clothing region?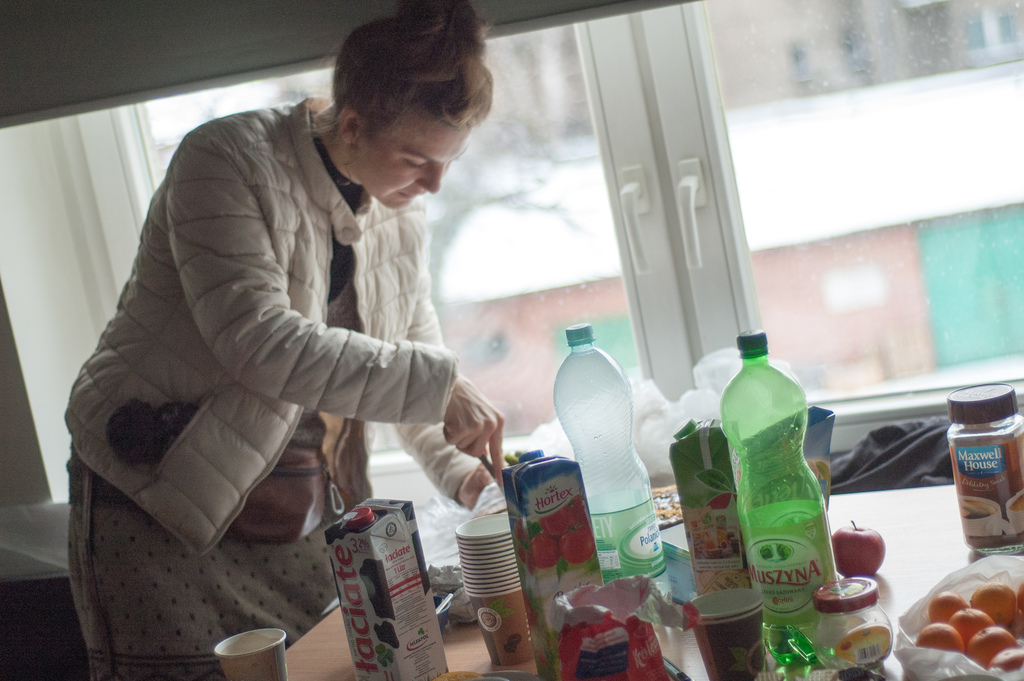
crop(64, 92, 493, 680)
